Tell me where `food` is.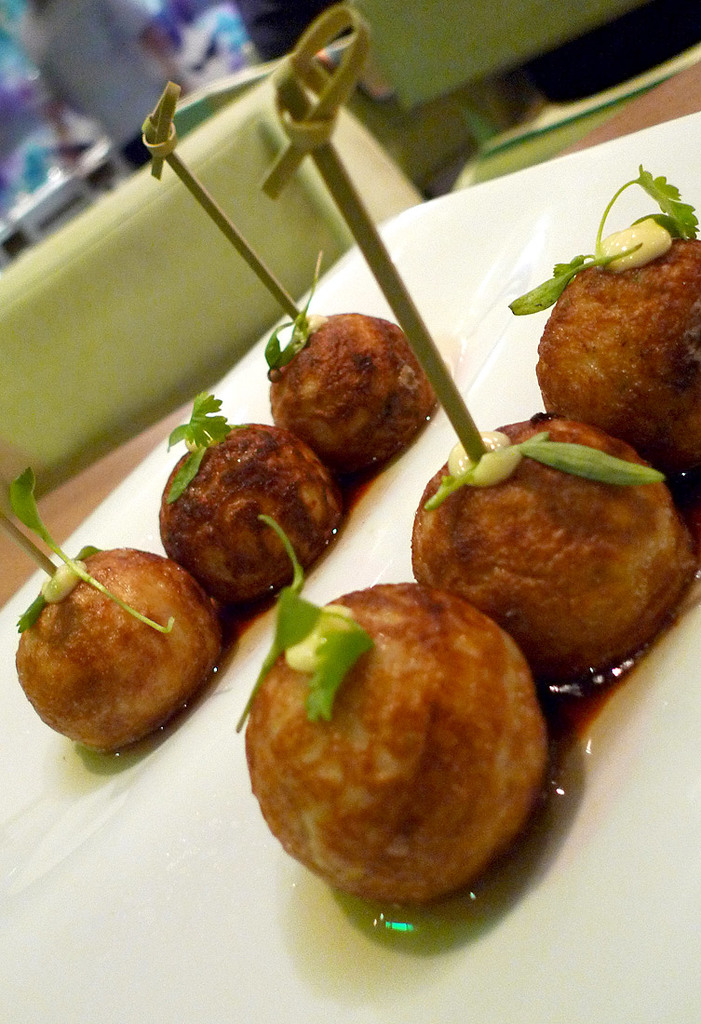
`food` is at <bbox>422, 434, 659, 506</bbox>.
